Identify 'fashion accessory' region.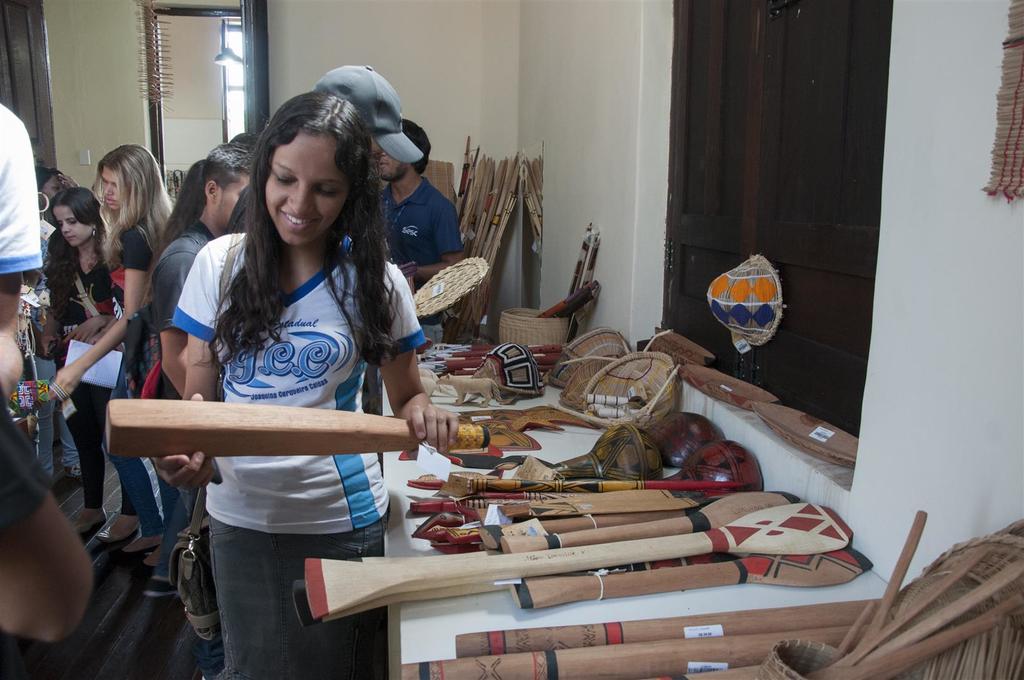
Region: crop(310, 64, 426, 163).
